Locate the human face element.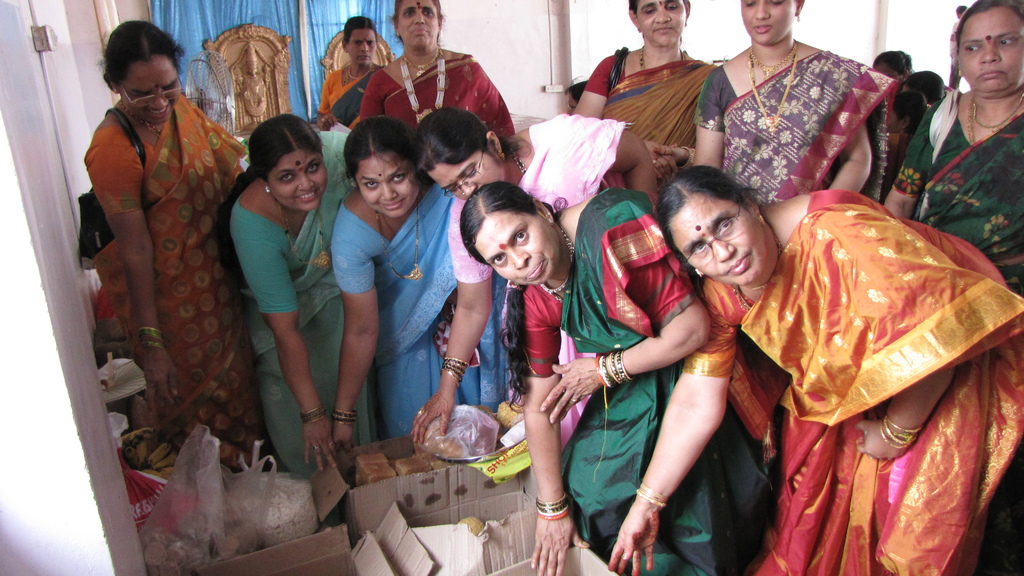
Element bbox: 354:155:417:216.
